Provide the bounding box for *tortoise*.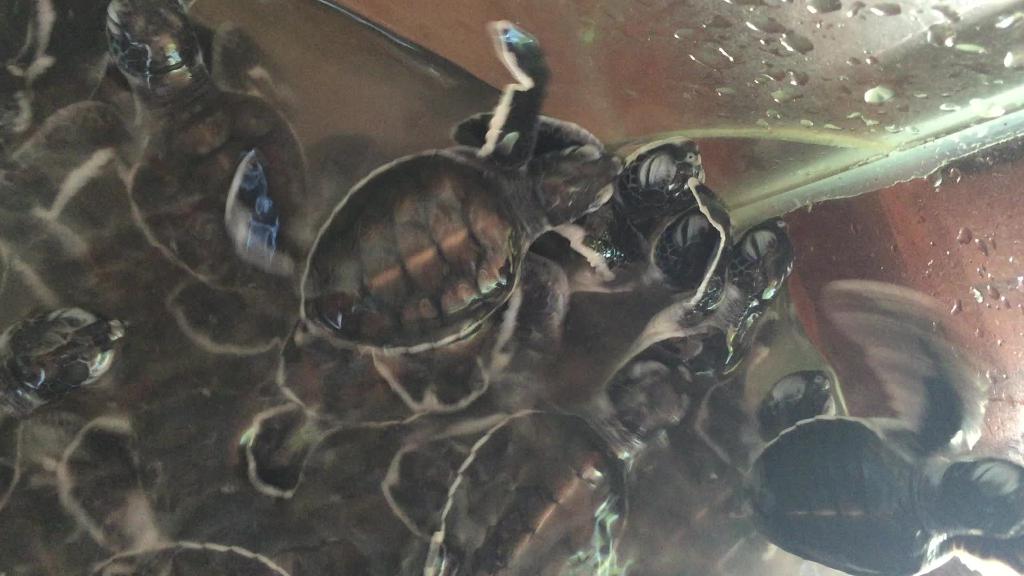
<bbox>0, 0, 1023, 575</bbox>.
